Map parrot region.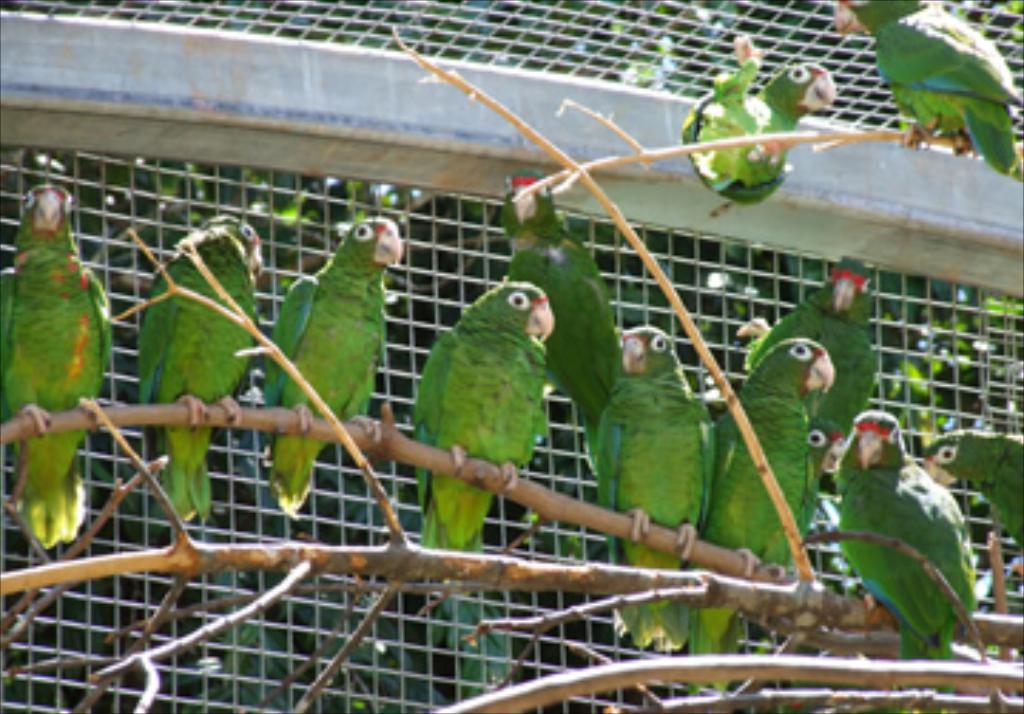
Mapped to bbox=[748, 262, 876, 441].
